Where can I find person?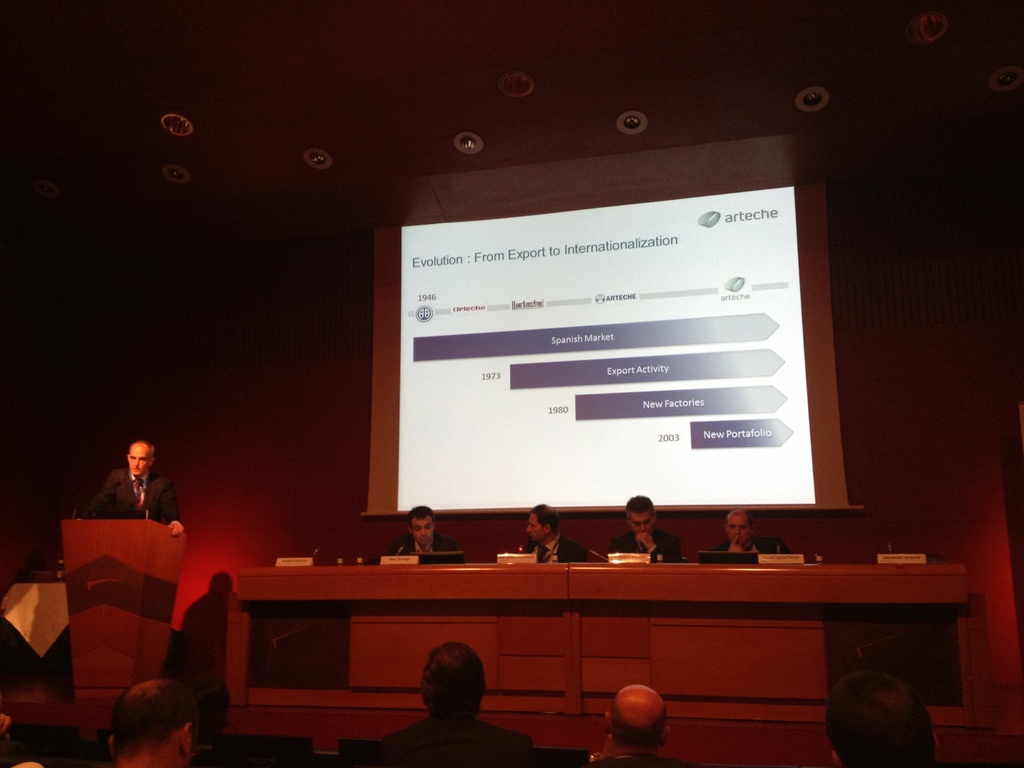
You can find it at {"x1": 521, "y1": 505, "x2": 591, "y2": 567}.
